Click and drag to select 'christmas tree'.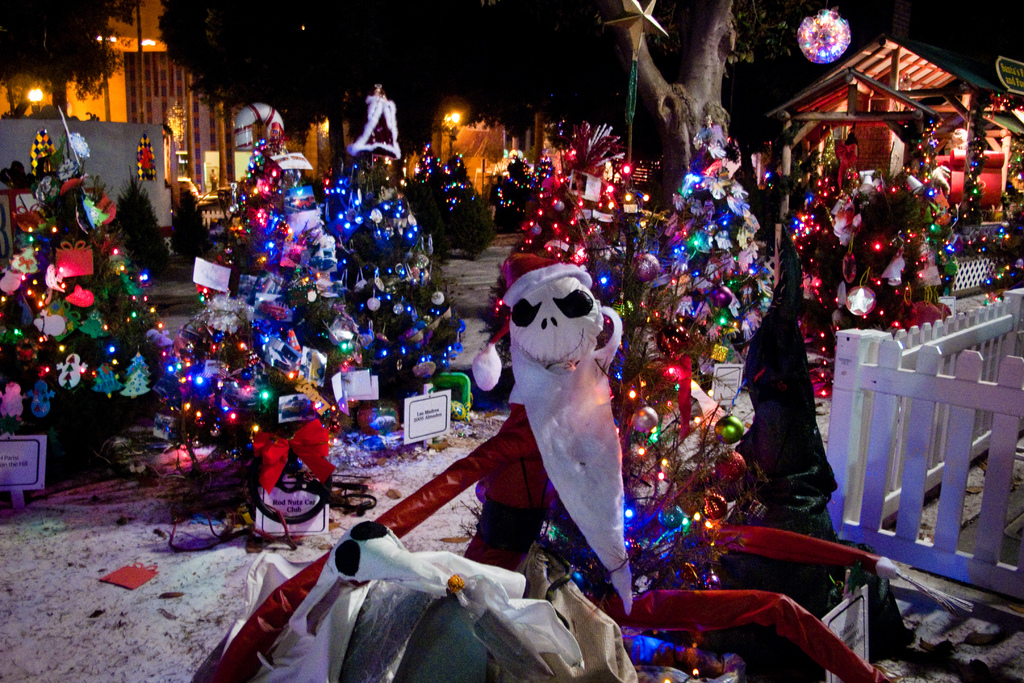
Selection: 0:98:178:427.
